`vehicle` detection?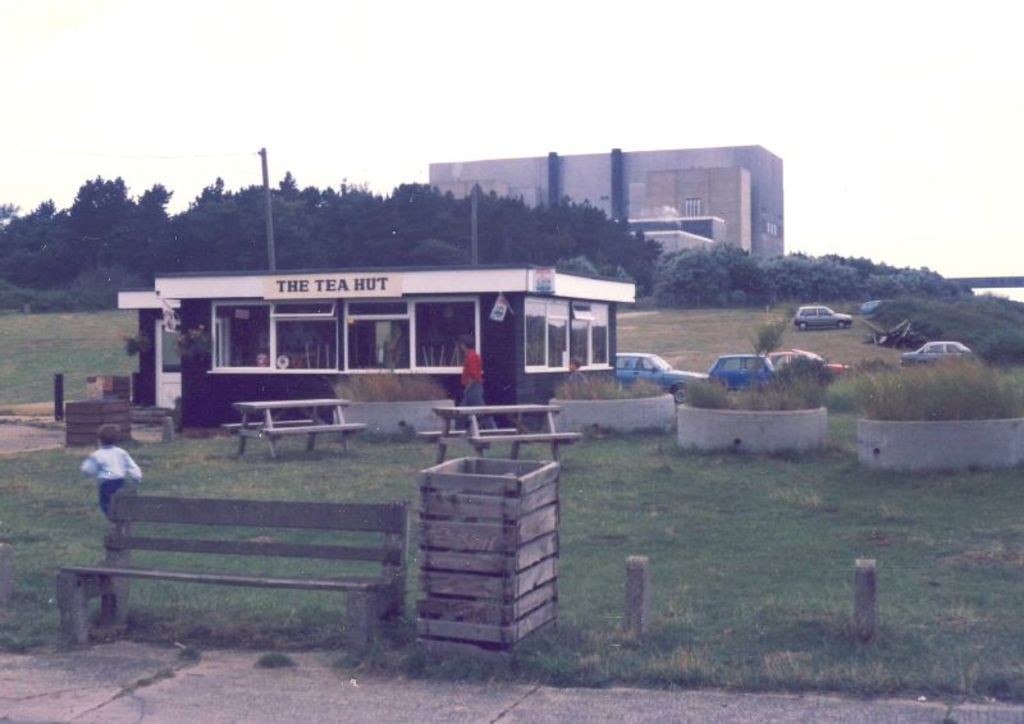
l=792, t=304, r=855, b=327
